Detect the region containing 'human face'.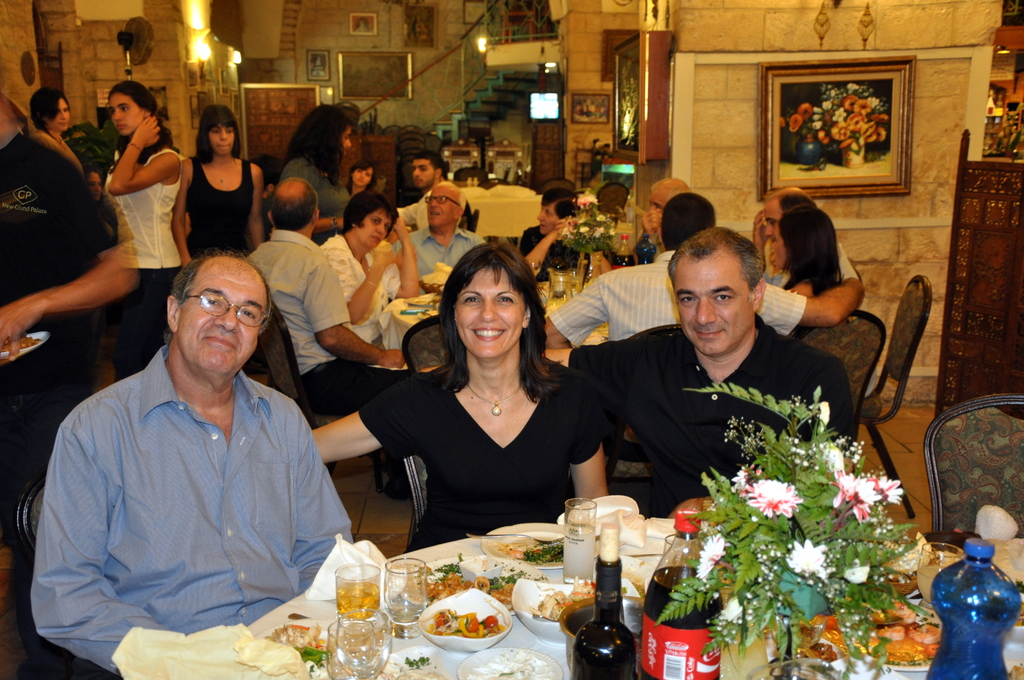
l=765, t=197, r=785, b=238.
